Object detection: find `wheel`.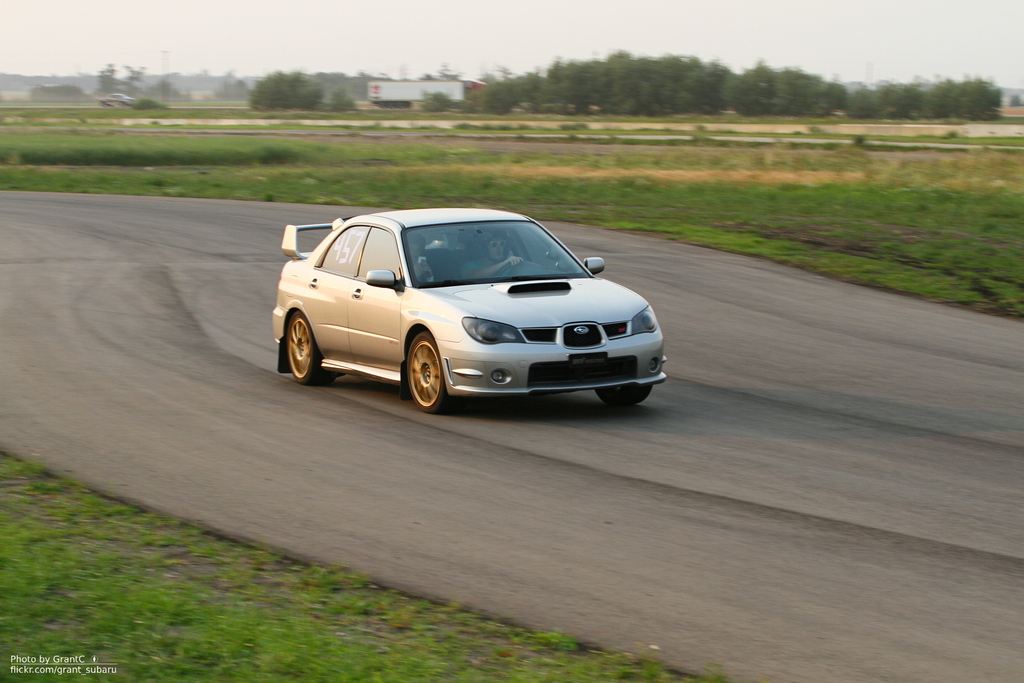
select_region(393, 333, 453, 409).
